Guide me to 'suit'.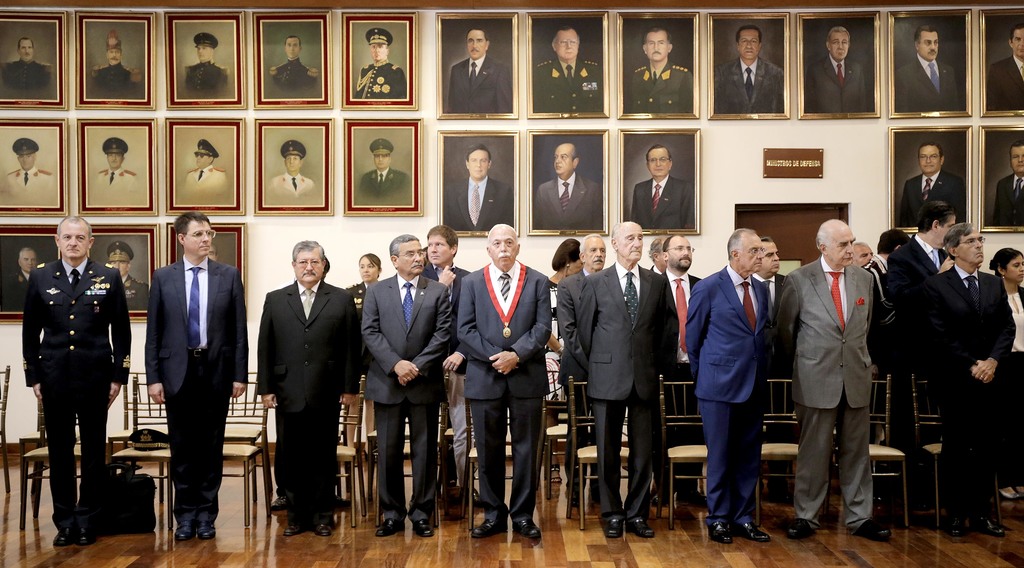
Guidance: (895,52,960,112).
